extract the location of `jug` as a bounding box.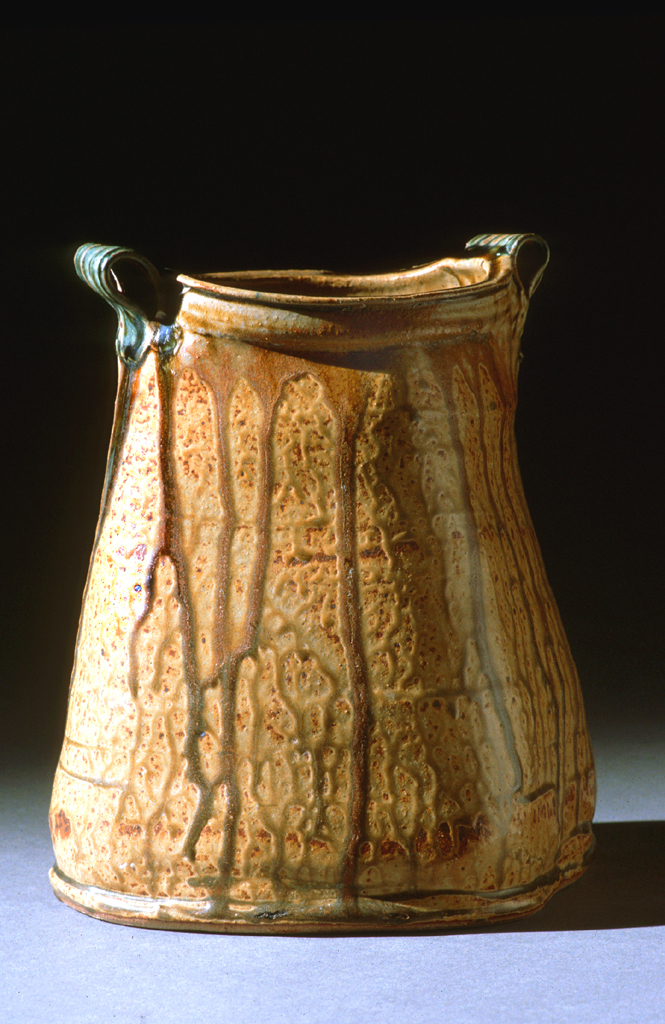
26/240/633/929.
